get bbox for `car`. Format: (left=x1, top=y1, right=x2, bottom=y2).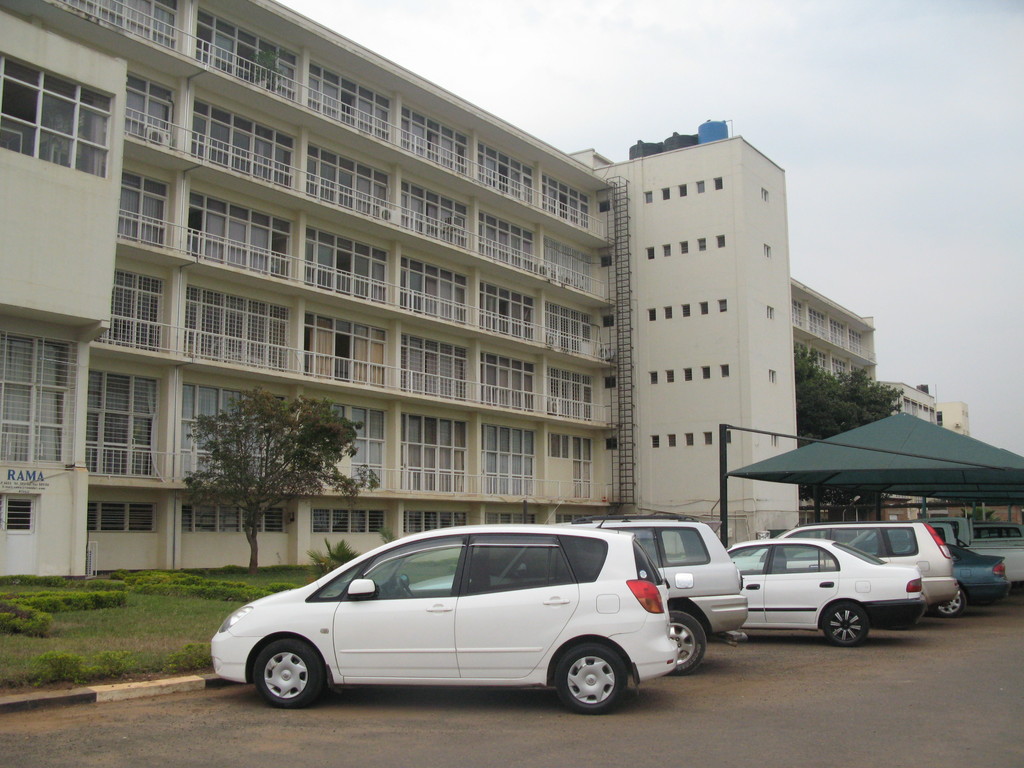
(left=932, top=513, right=1023, bottom=582).
